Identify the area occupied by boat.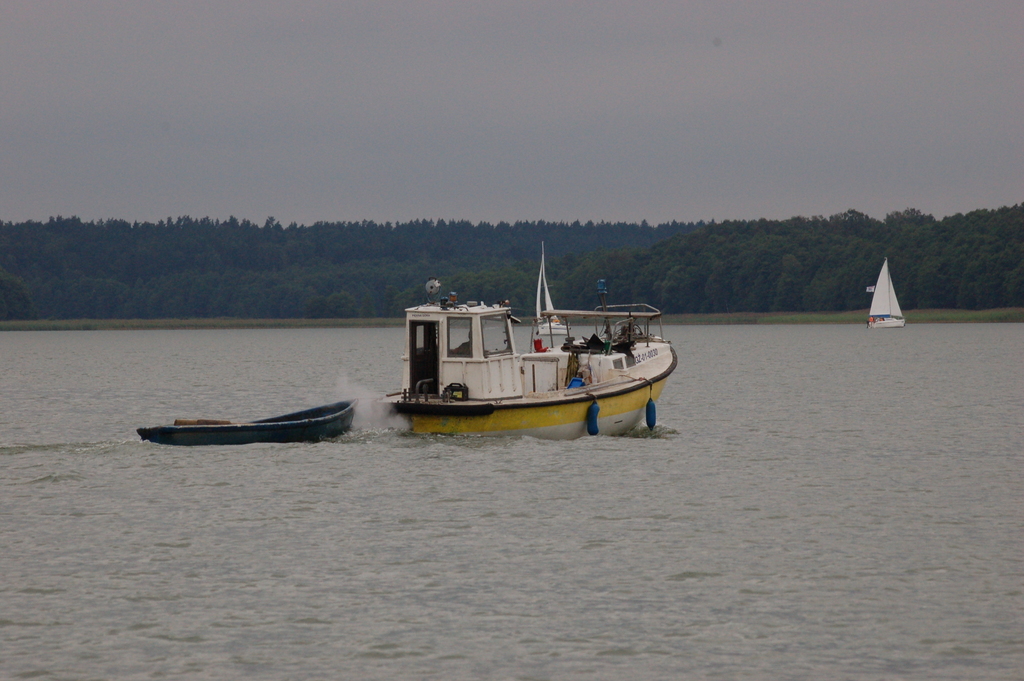
Area: detection(536, 239, 572, 336).
